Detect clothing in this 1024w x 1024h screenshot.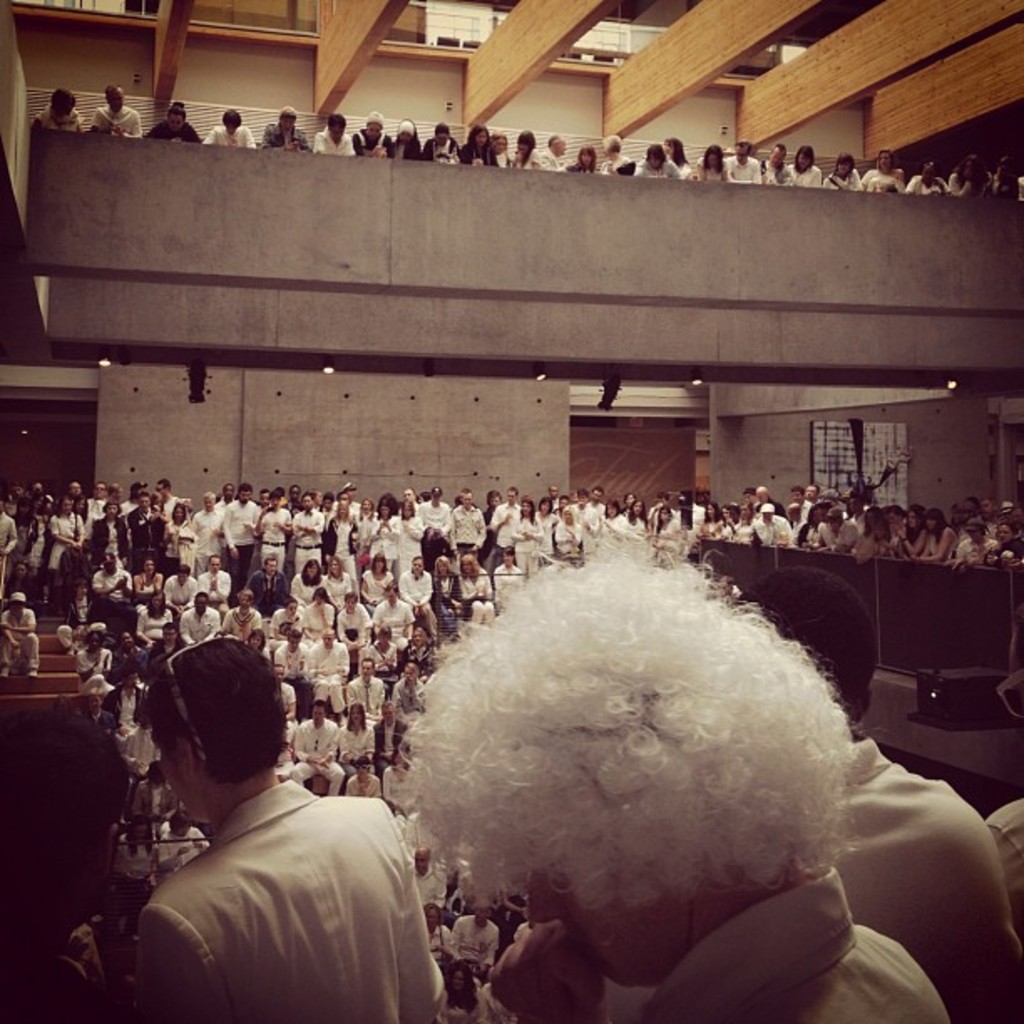
Detection: [left=308, top=119, right=353, bottom=156].
